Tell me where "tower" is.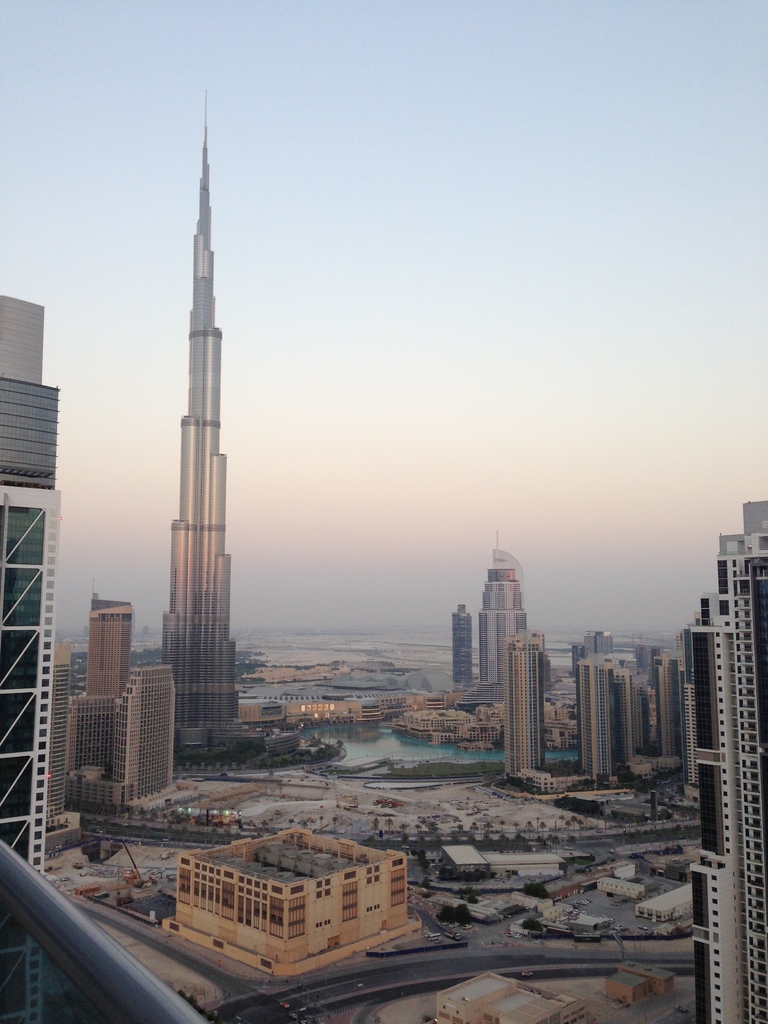
"tower" is at 474:547:530:685.
